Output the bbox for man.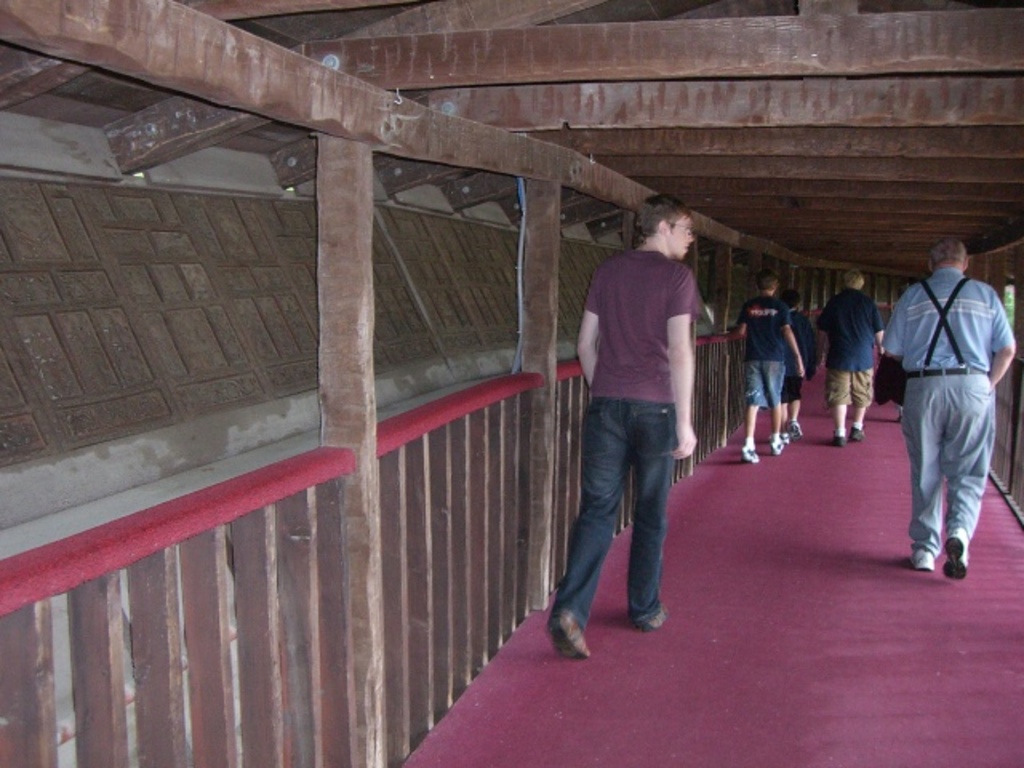
728 264 803 456.
